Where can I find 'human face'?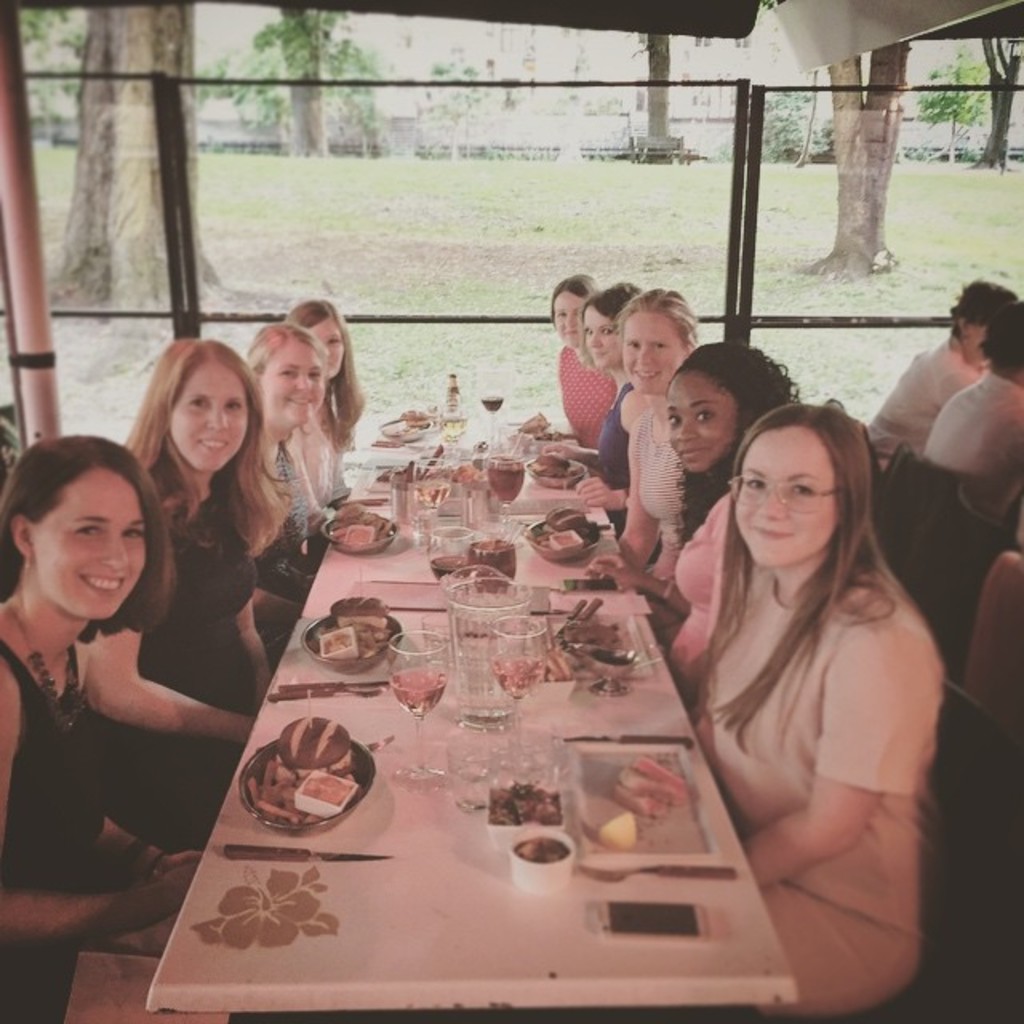
You can find it at x1=736, y1=424, x2=835, y2=568.
